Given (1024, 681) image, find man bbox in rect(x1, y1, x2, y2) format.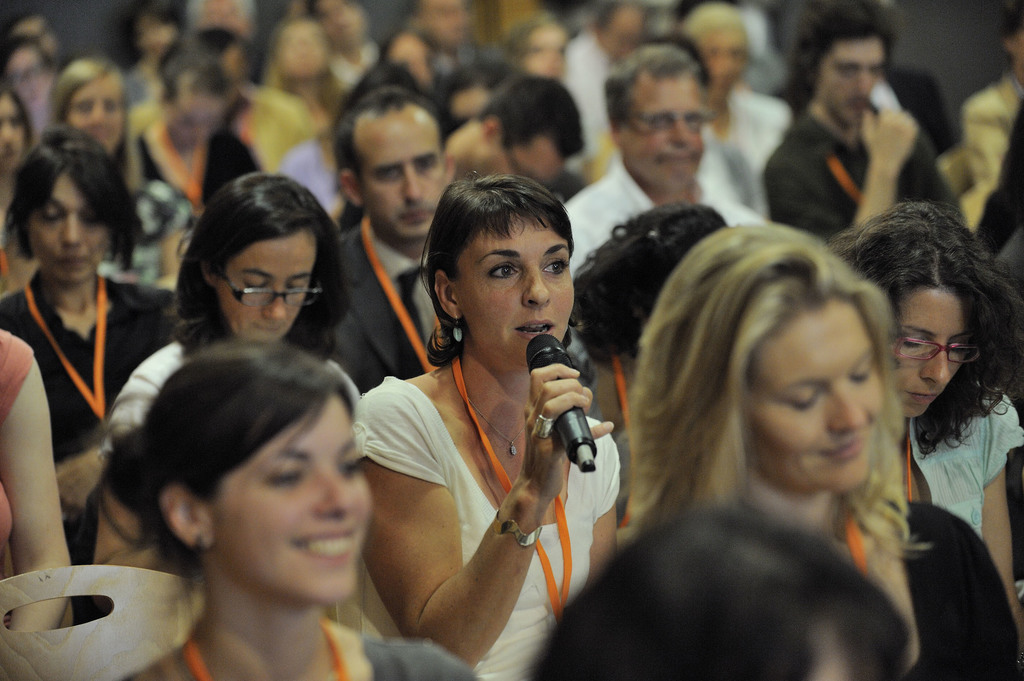
rect(563, 40, 764, 275).
